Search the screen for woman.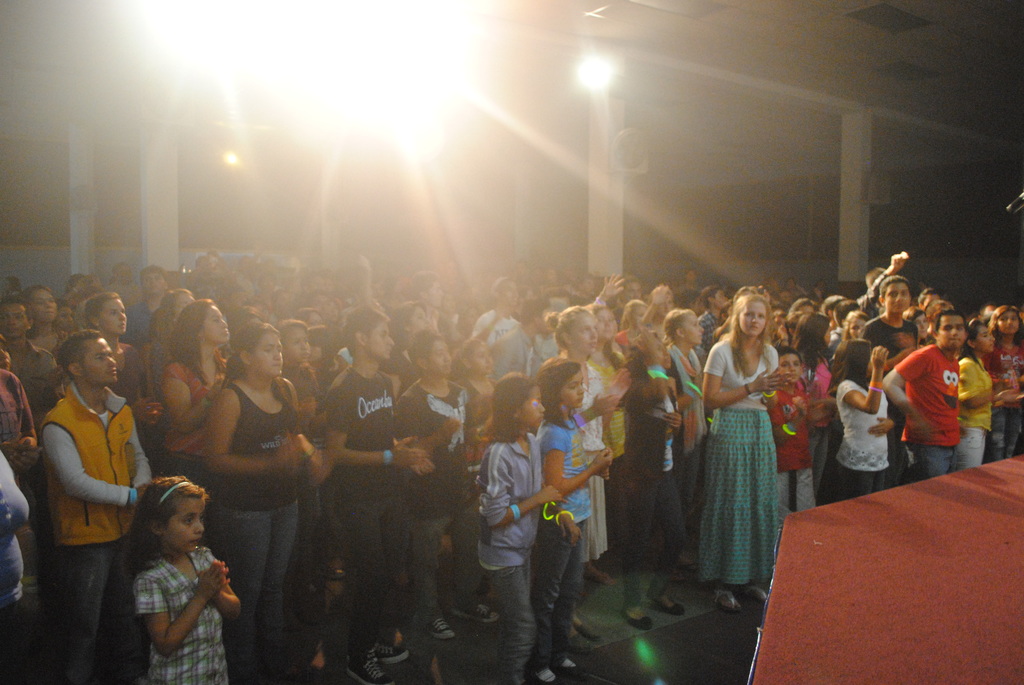
Found at detection(833, 341, 895, 502).
